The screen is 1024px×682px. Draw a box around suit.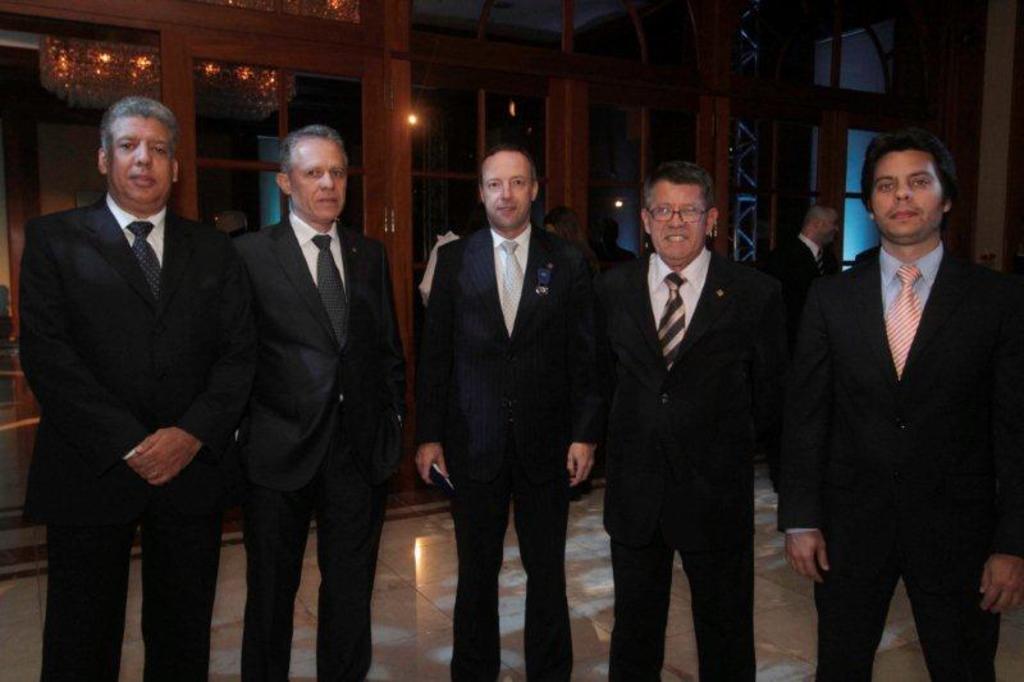
detection(24, 178, 253, 681).
